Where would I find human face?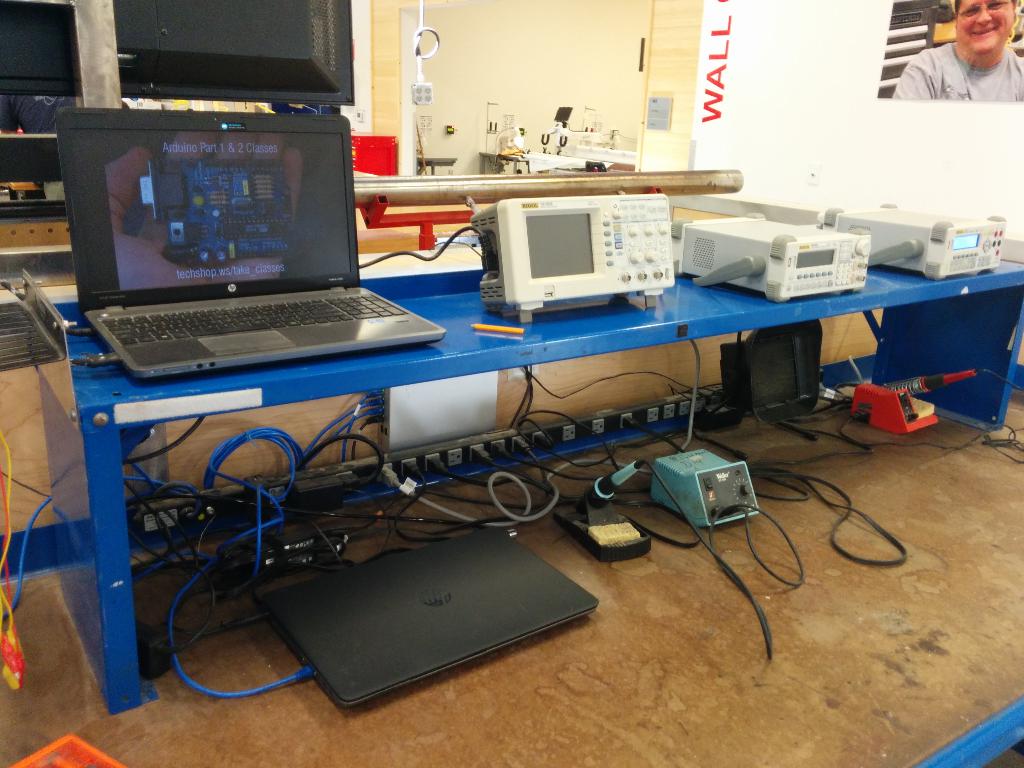
At crop(954, 2, 1014, 56).
